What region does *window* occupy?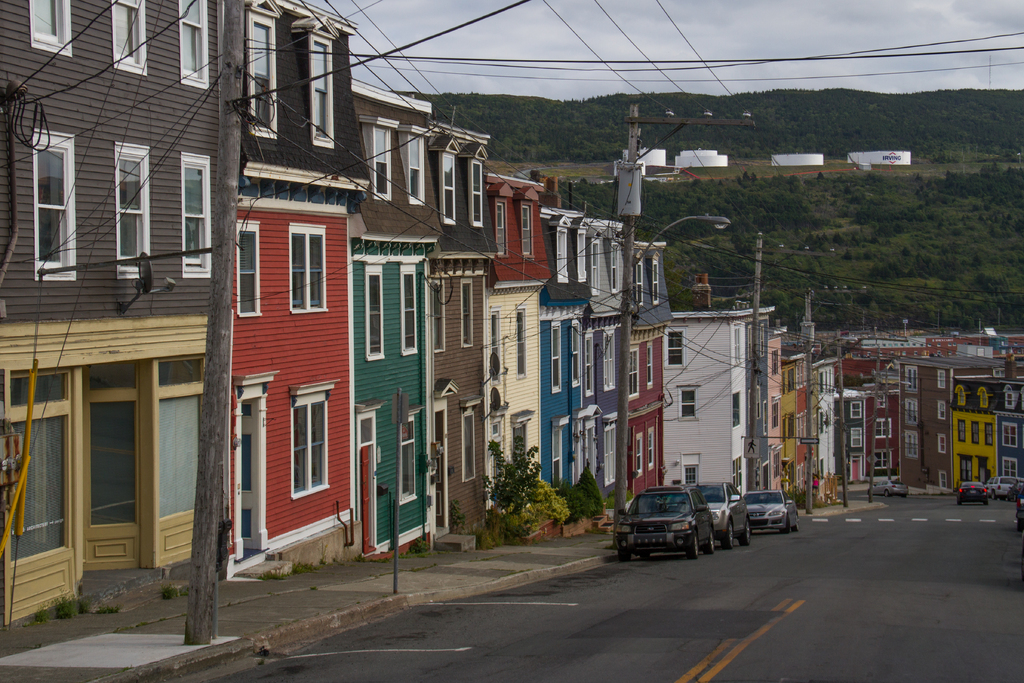
[572,322,586,385].
